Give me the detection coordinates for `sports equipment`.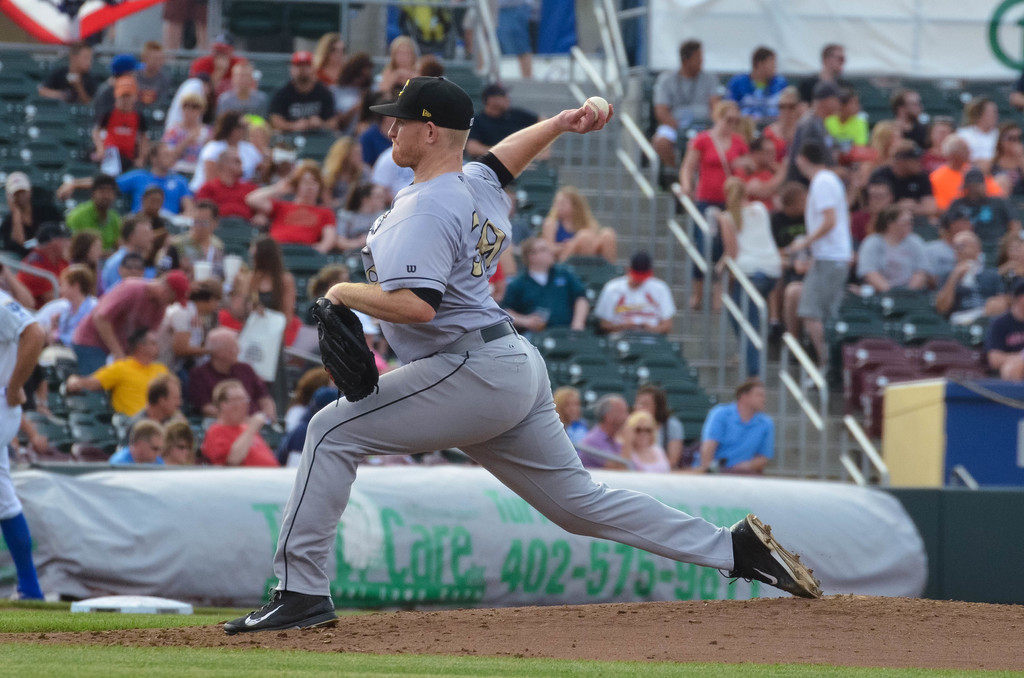
x1=582, y1=95, x2=610, y2=122.
